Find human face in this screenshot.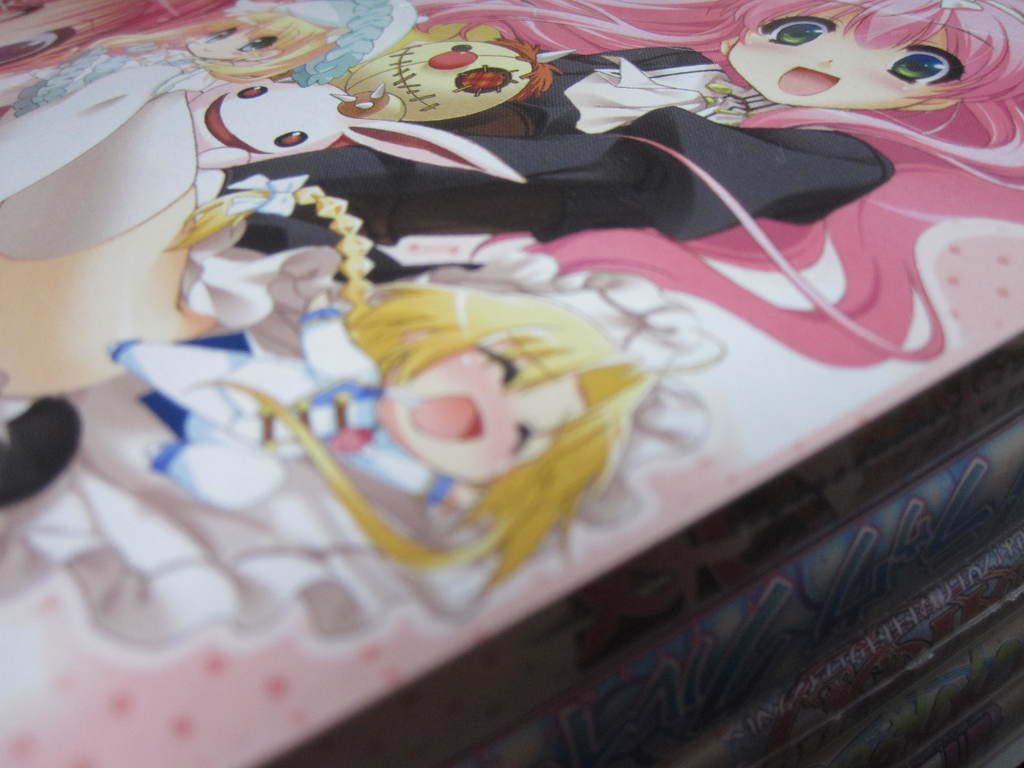
The bounding box for human face is box=[726, 4, 965, 109].
